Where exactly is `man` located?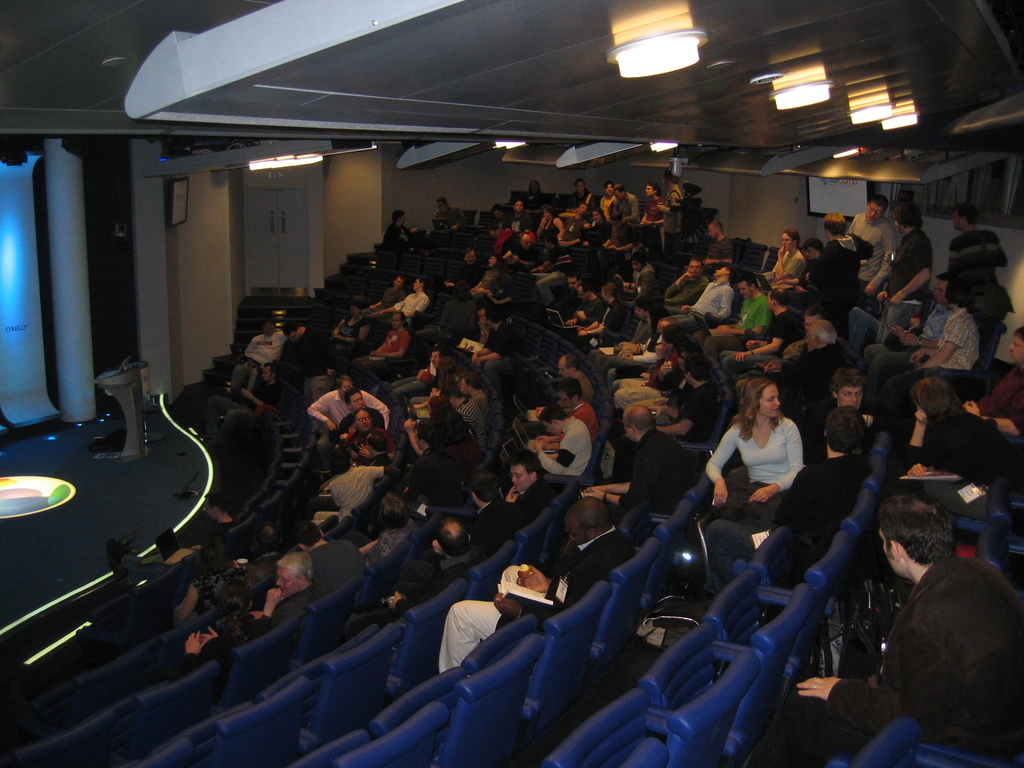
Its bounding box is 780,307,830,362.
